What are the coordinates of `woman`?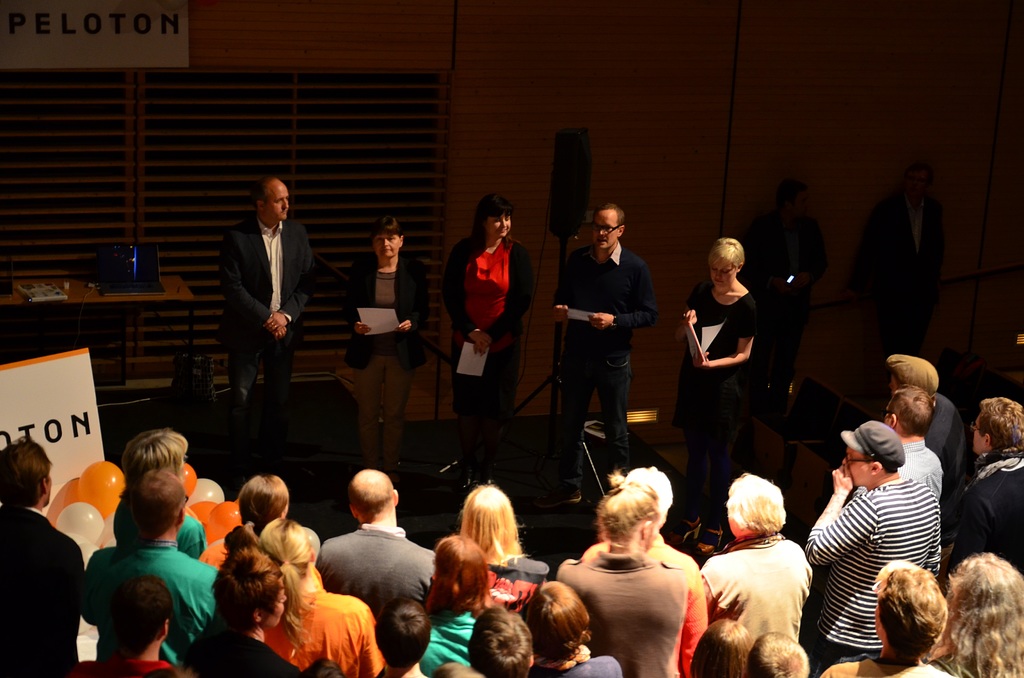
bbox=(456, 489, 529, 563).
